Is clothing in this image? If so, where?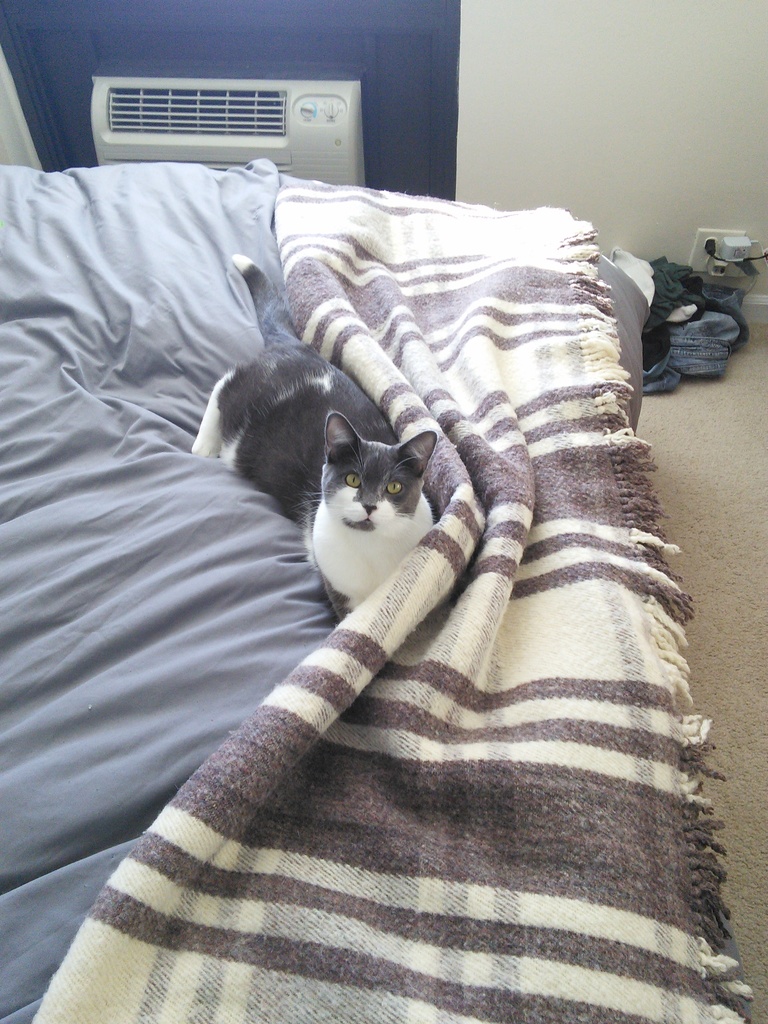
Yes, at 650/259/702/346.
